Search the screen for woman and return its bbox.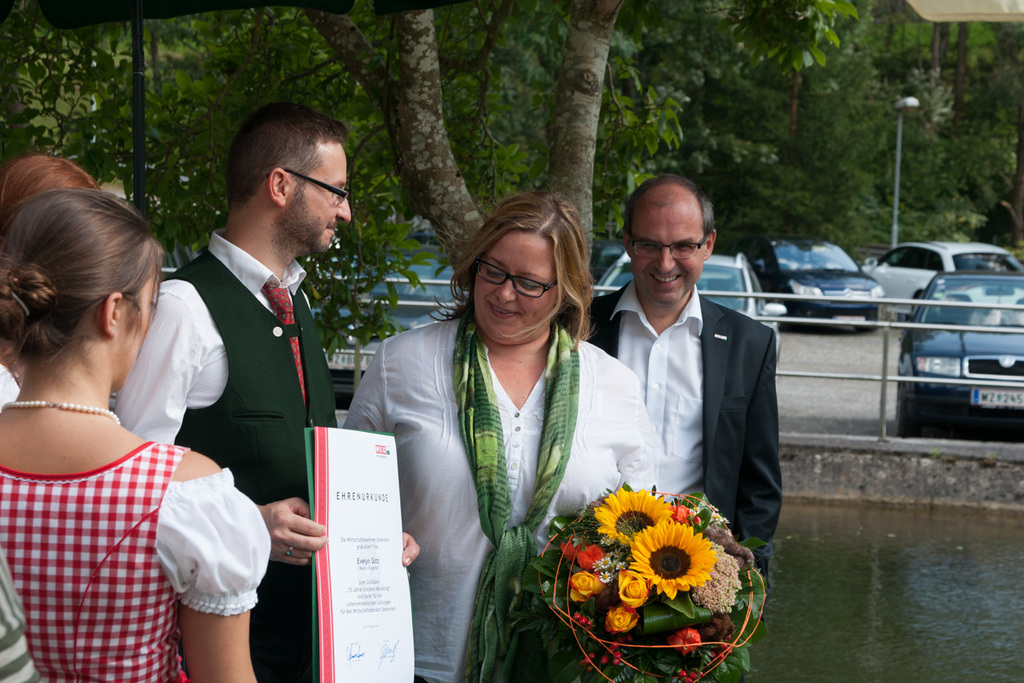
Found: x1=340, y1=184, x2=664, y2=682.
